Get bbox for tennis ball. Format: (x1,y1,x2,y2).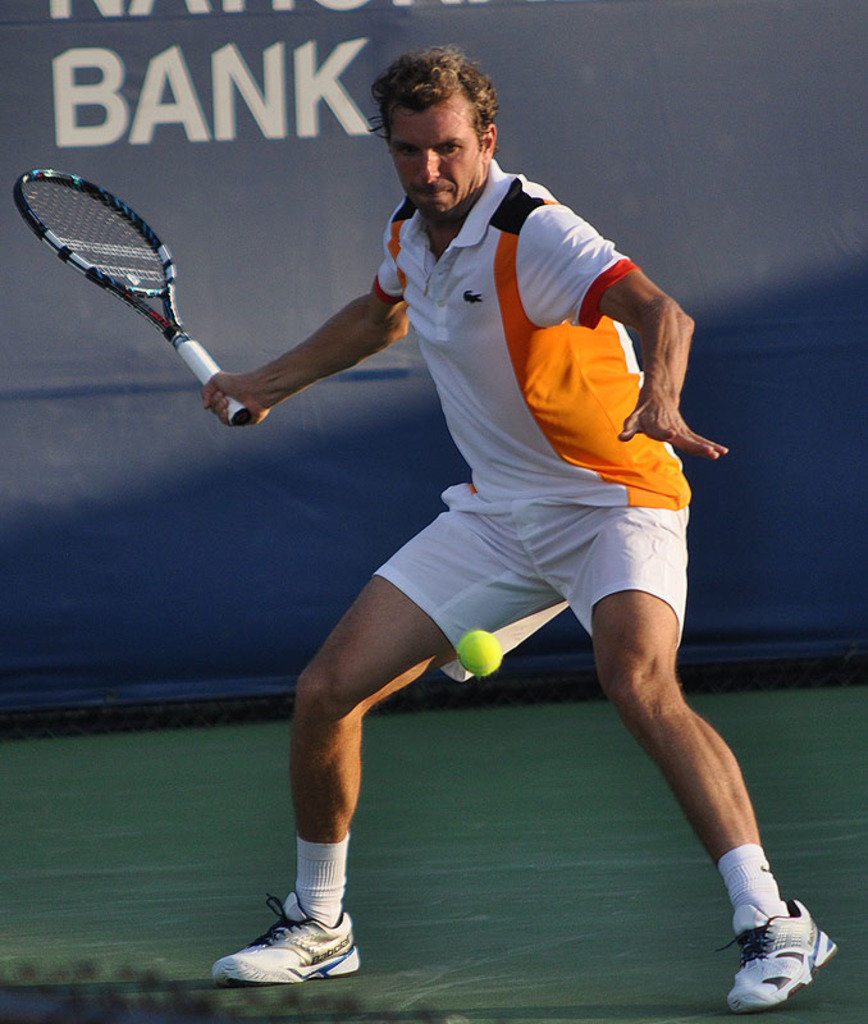
(458,628,498,677).
